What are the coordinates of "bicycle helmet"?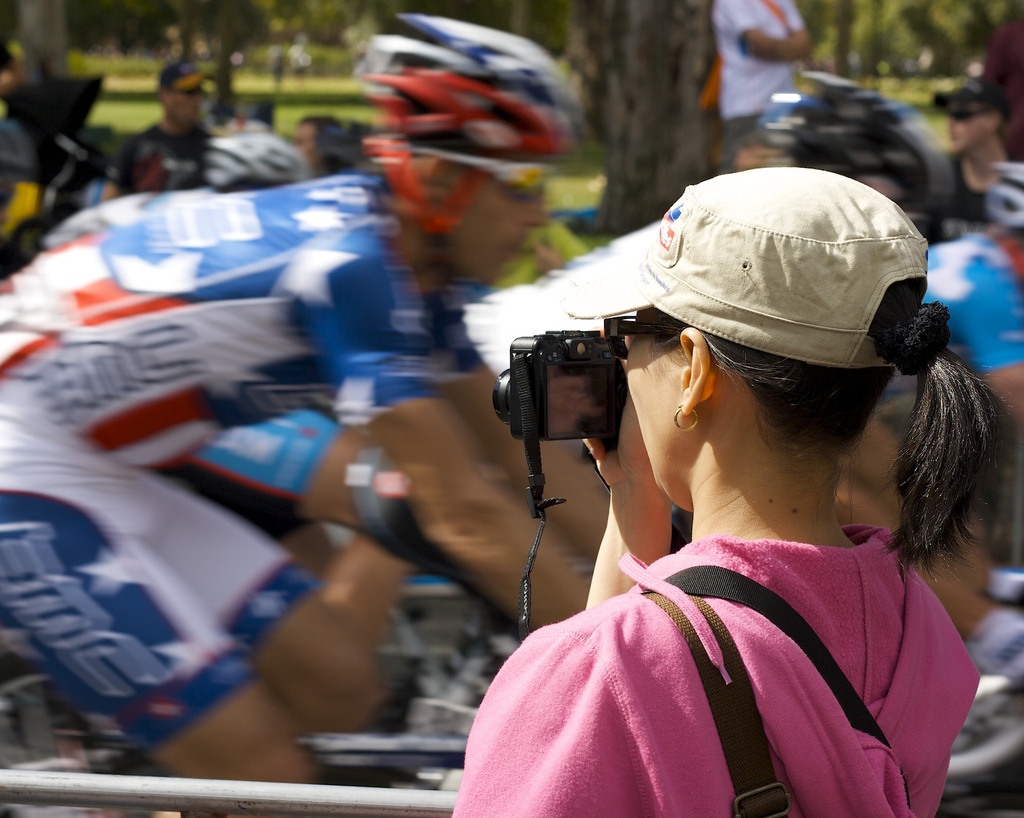
x1=980 y1=160 x2=1019 y2=230.
